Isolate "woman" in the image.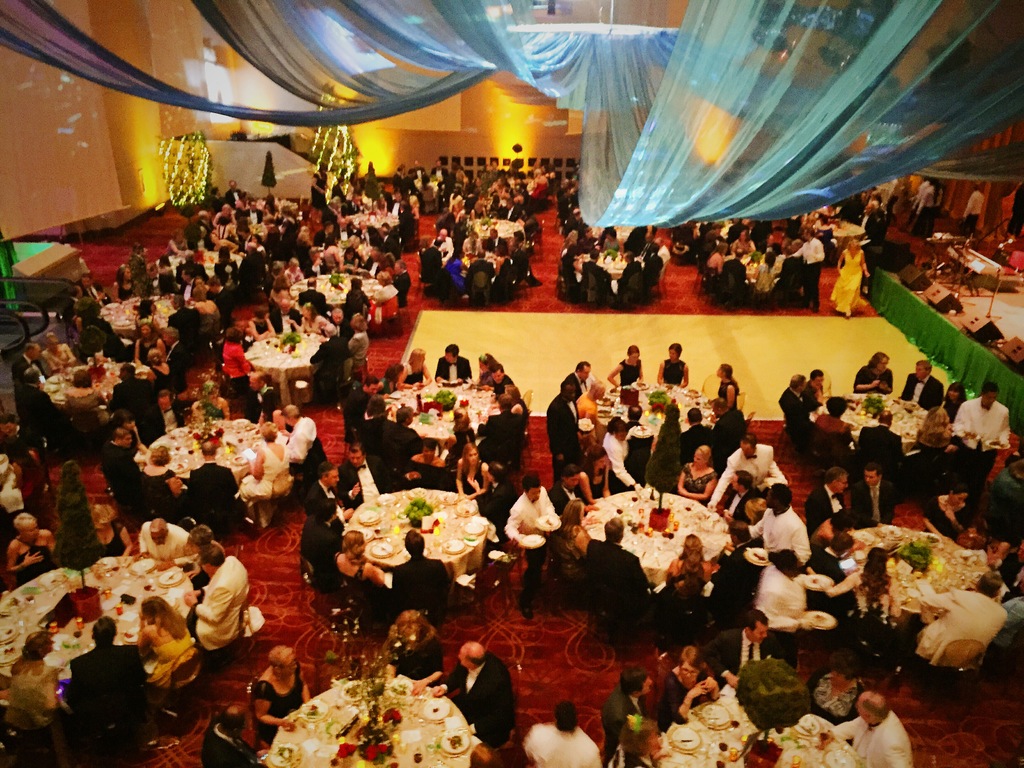
Isolated region: pyautogui.locateOnScreen(254, 644, 316, 743).
